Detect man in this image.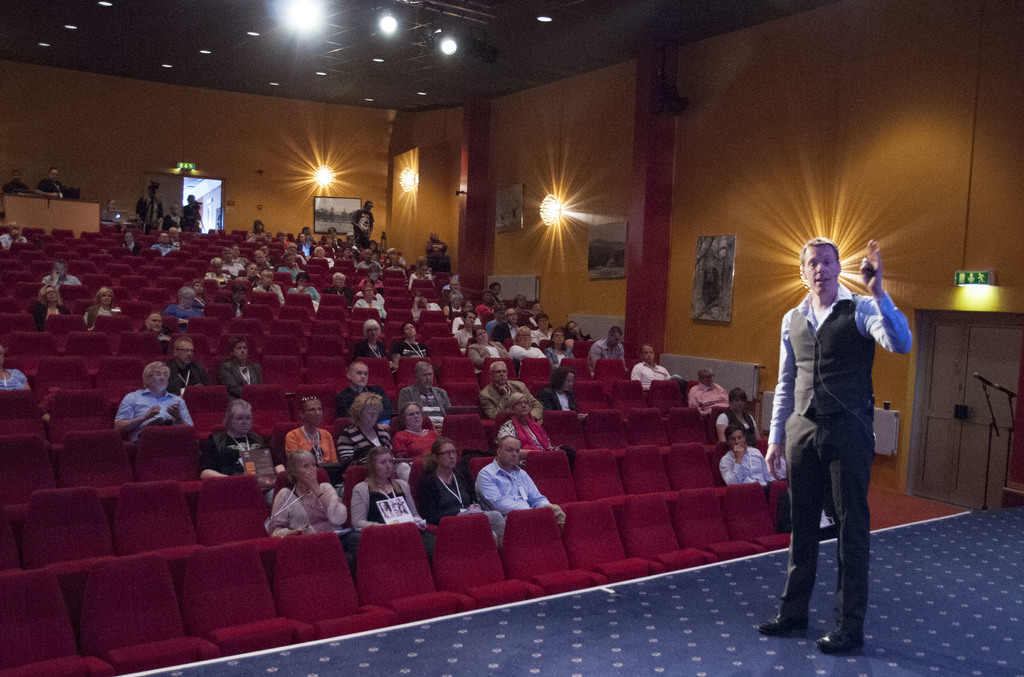
Detection: 345:283:389:320.
